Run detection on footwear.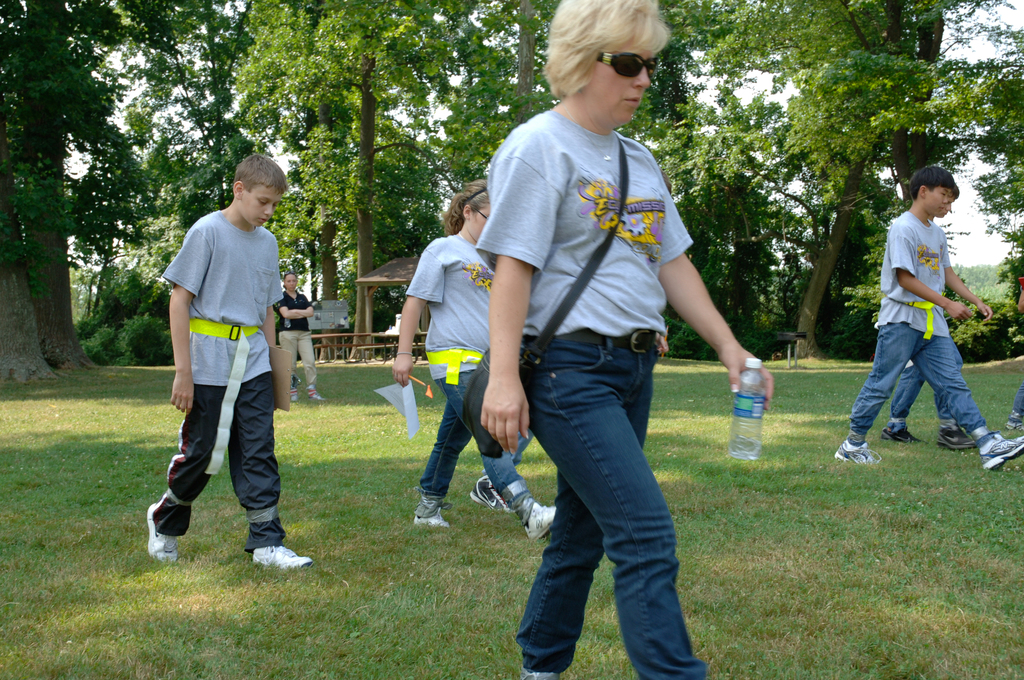
Result: (left=523, top=503, right=561, bottom=542).
